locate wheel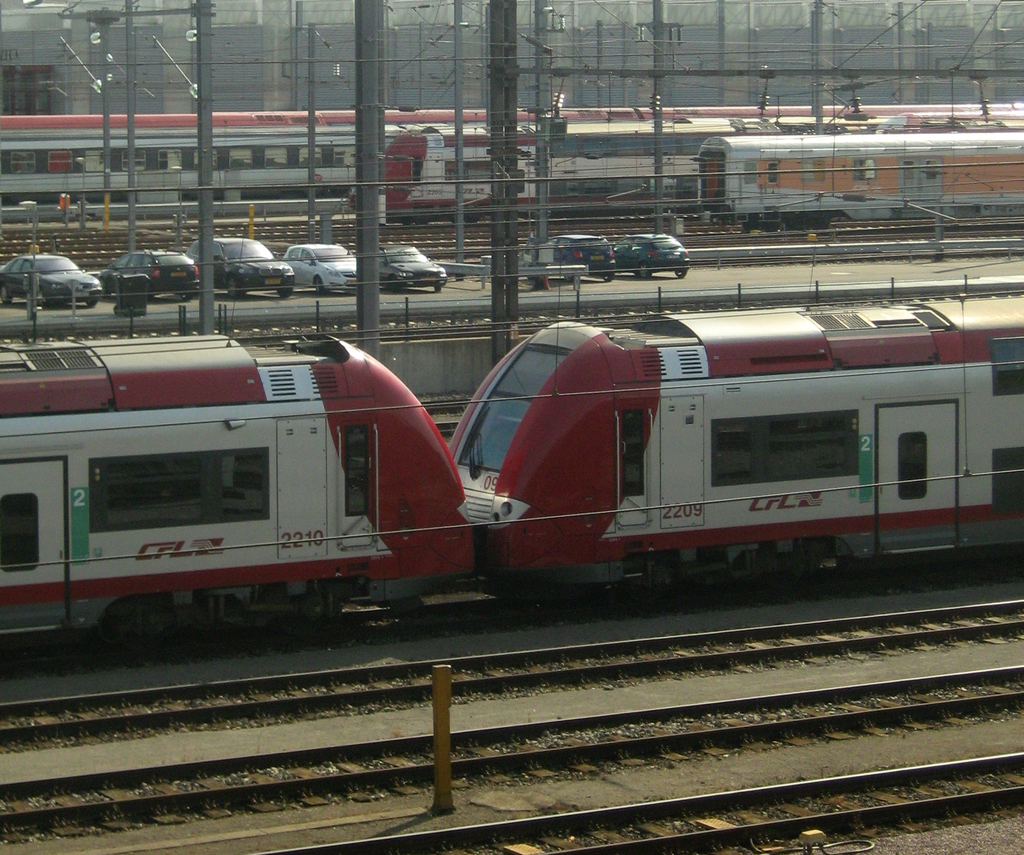
bbox(276, 288, 294, 300)
